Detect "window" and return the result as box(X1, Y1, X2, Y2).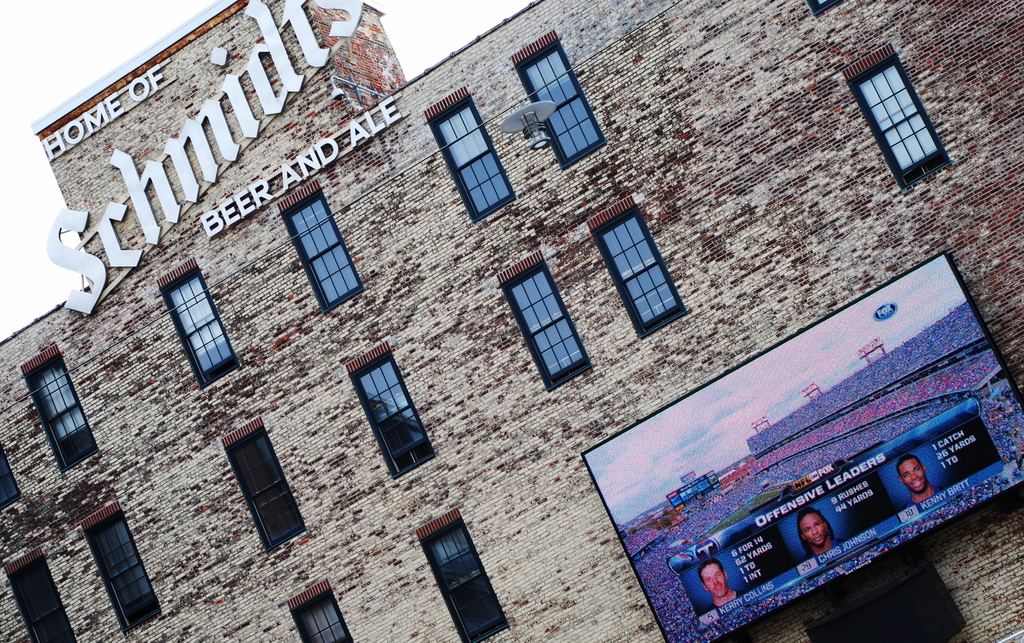
box(431, 97, 515, 221).
